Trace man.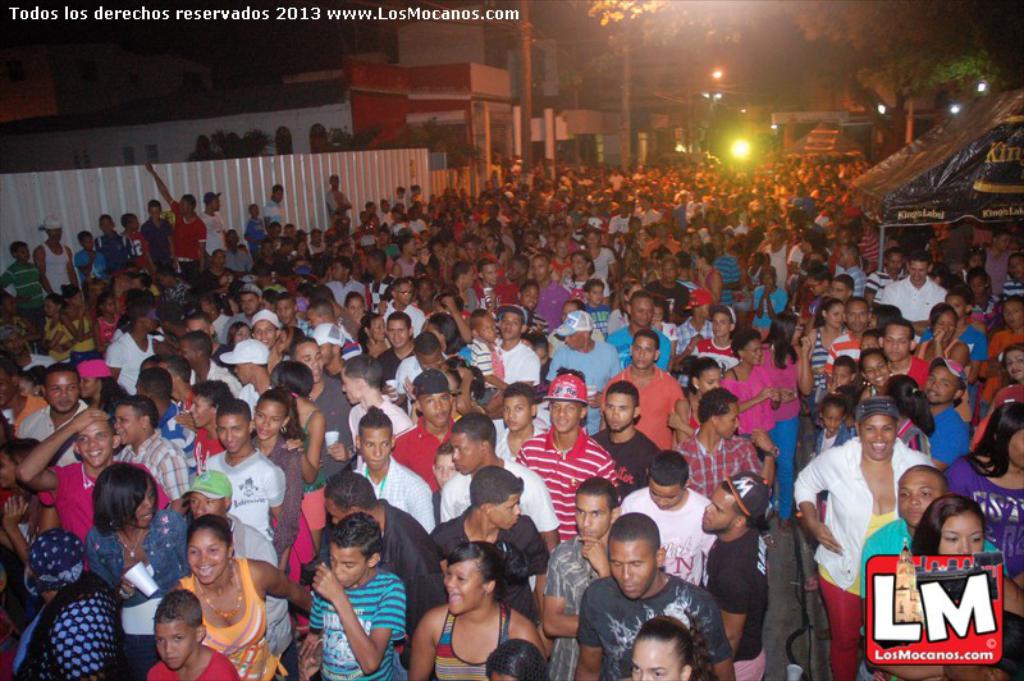
Traced to bbox=[539, 310, 617, 433].
